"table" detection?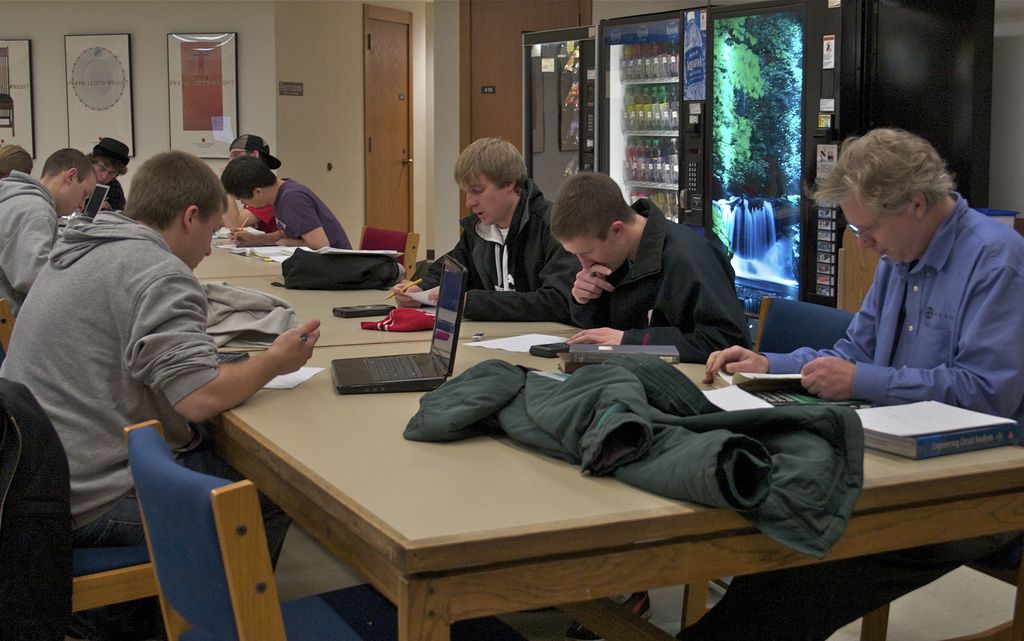
(left=214, top=237, right=1023, bottom=640)
